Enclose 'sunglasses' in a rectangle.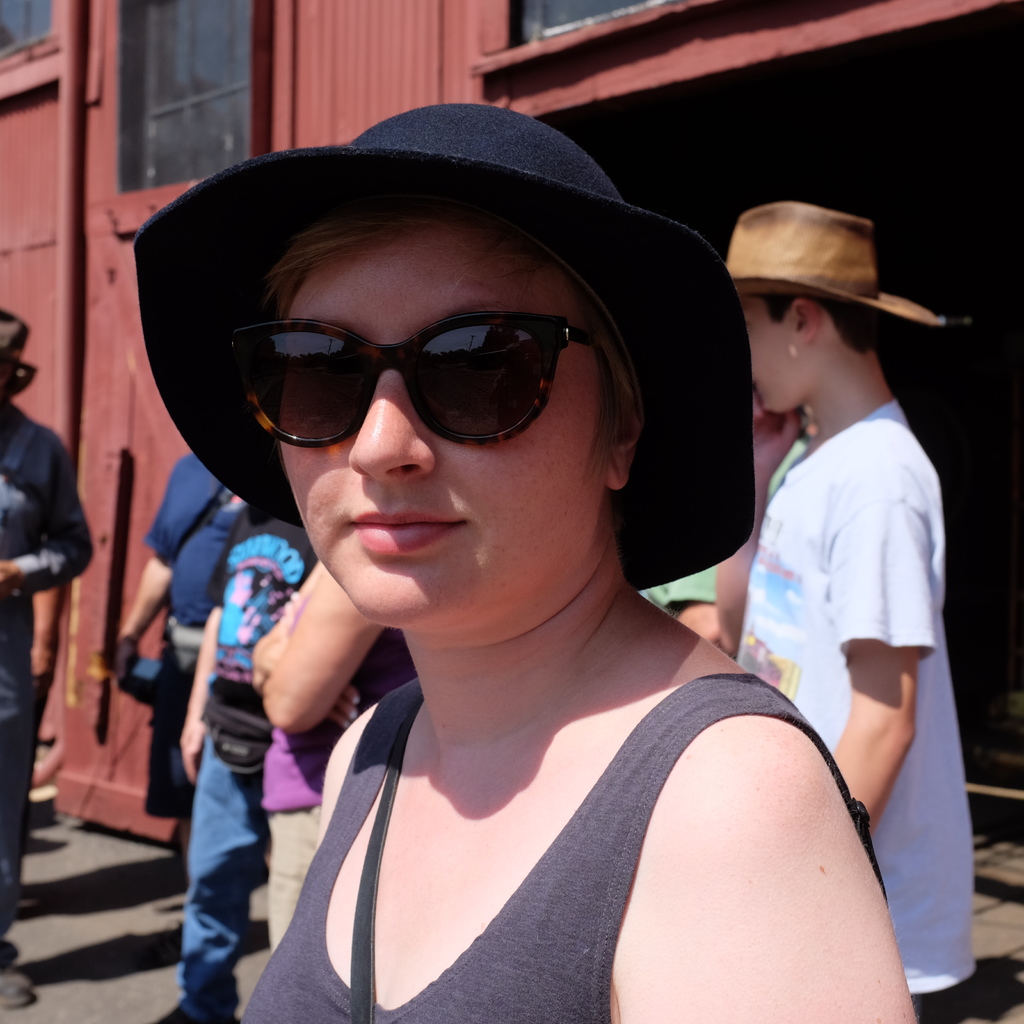
<bbox>228, 310, 592, 450</bbox>.
